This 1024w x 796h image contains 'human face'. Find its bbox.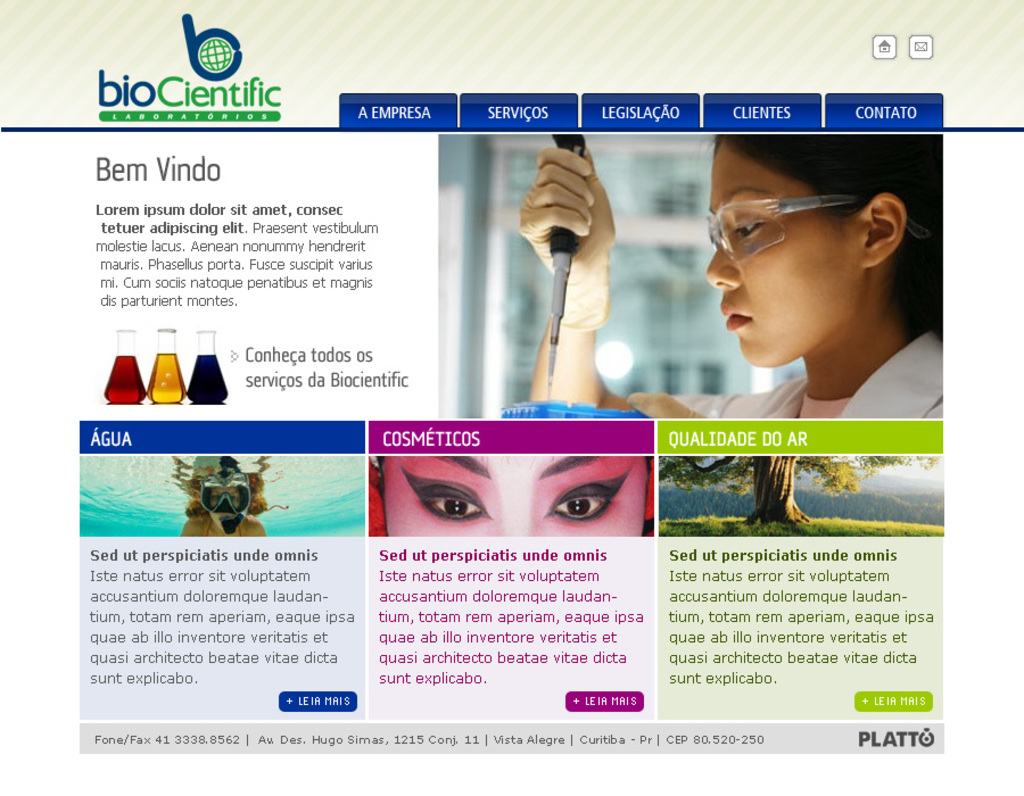
[381,450,650,538].
